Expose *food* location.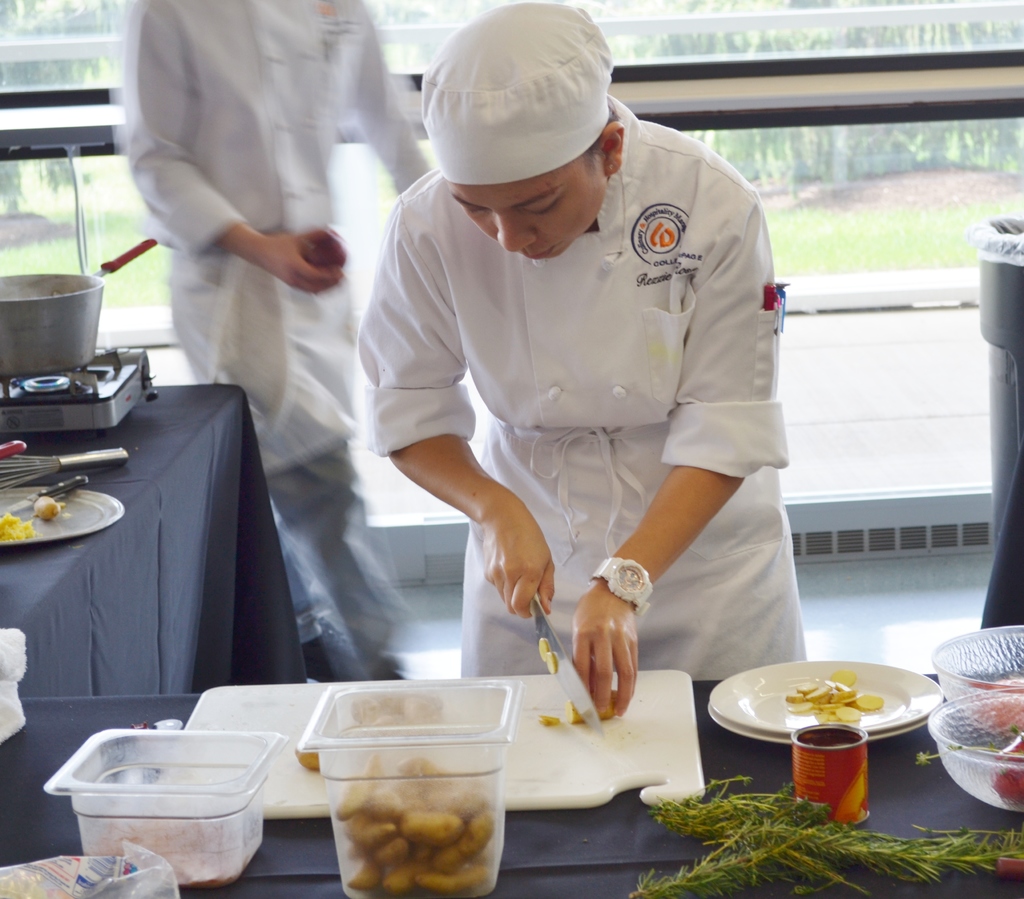
Exposed at (0,511,36,543).
